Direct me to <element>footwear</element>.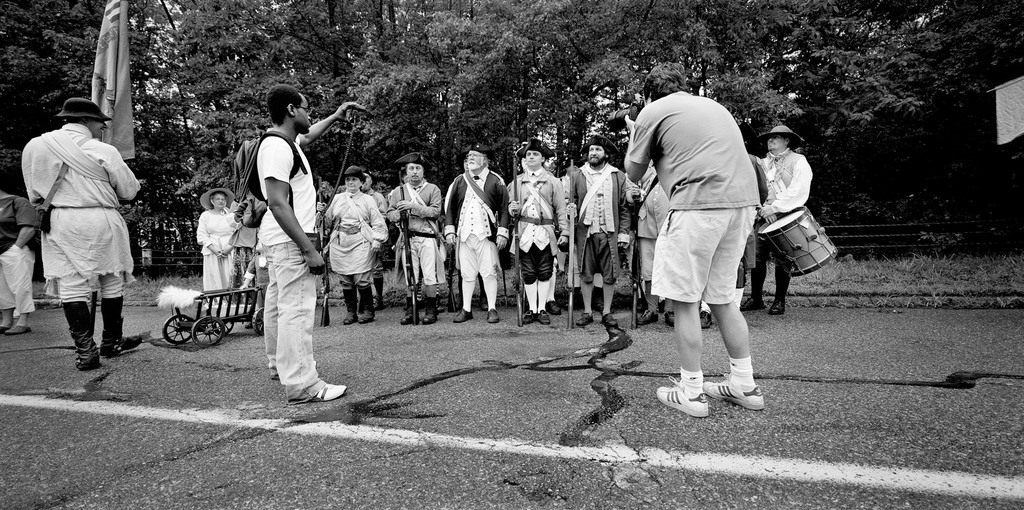
Direction: bbox=(637, 308, 657, 328).
